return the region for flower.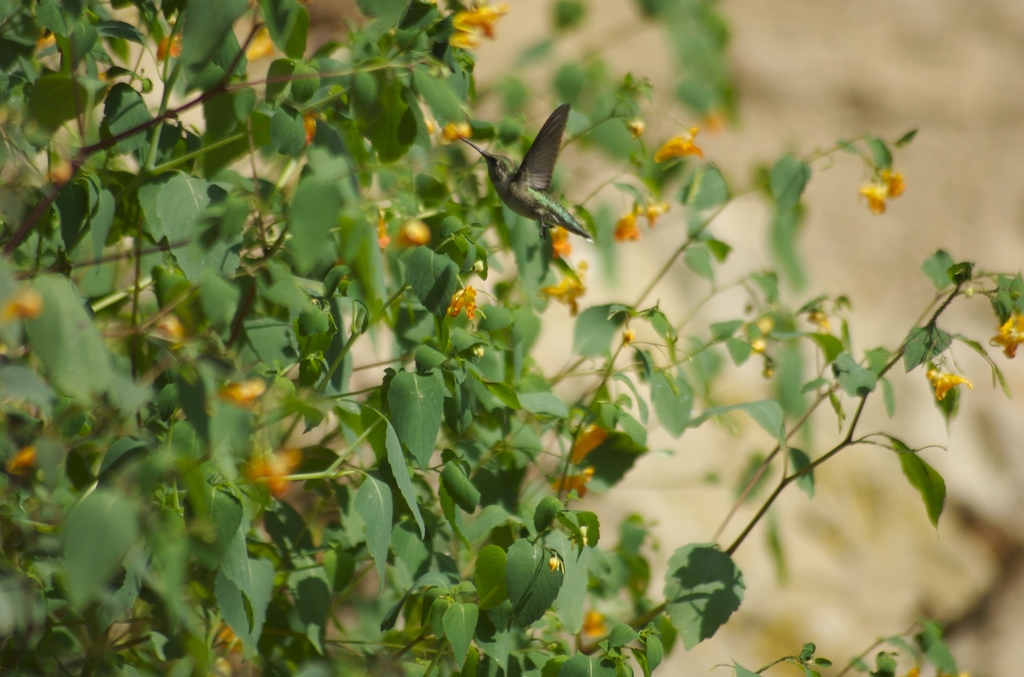
(638, 204, 667, 228).
